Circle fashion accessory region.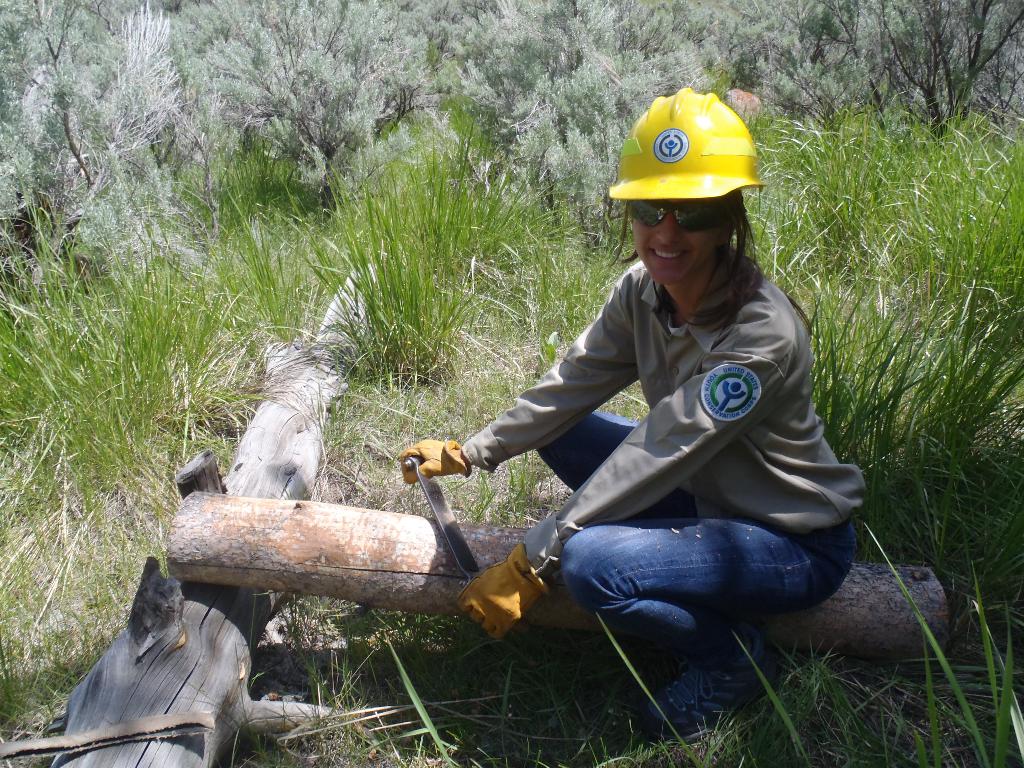
Region: (left=456, top=540, right=552, bottom=643).
